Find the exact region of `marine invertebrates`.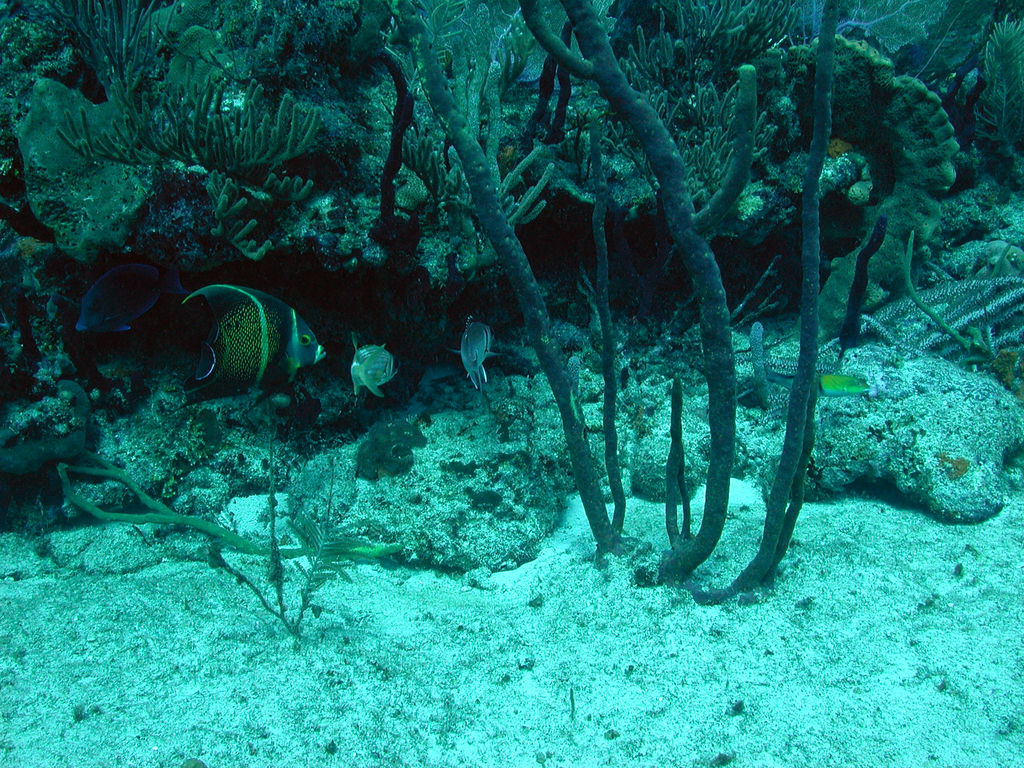
Exact region: (342,382,426,504).
